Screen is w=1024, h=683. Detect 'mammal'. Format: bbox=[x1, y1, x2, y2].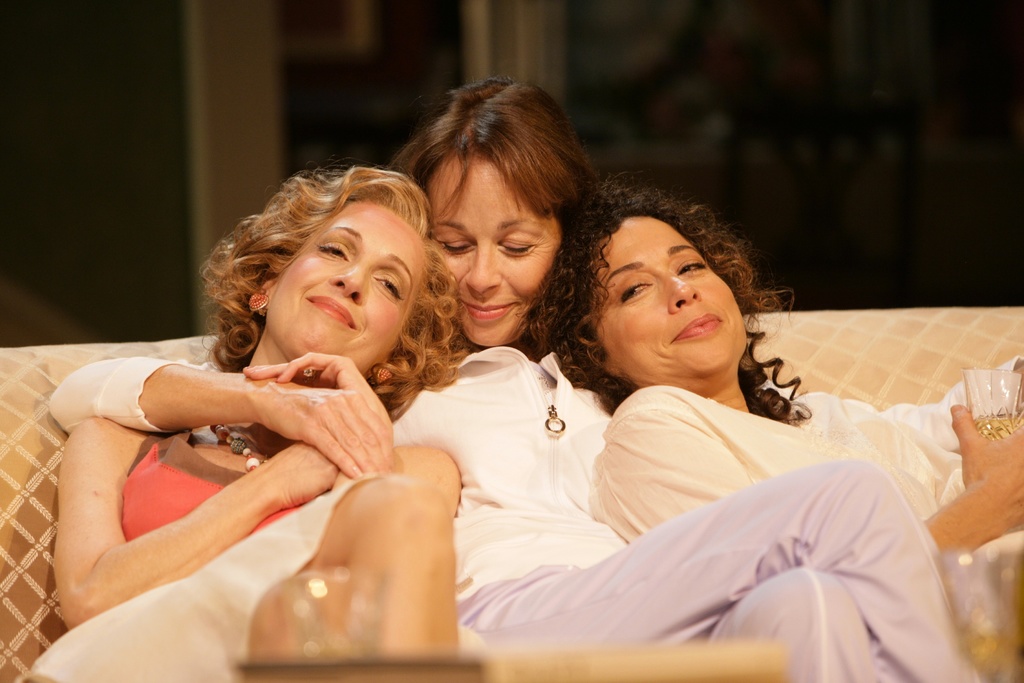
bbox=[50, 68, 981, 682].
